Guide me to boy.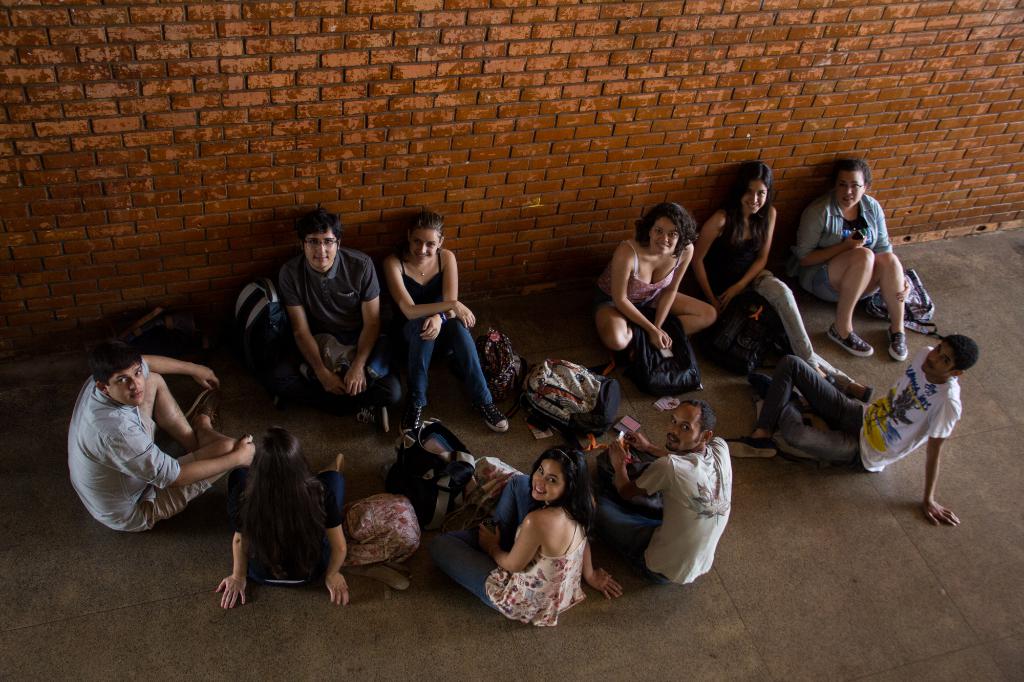
Guidance: crop(720, 335, 984, 528).
